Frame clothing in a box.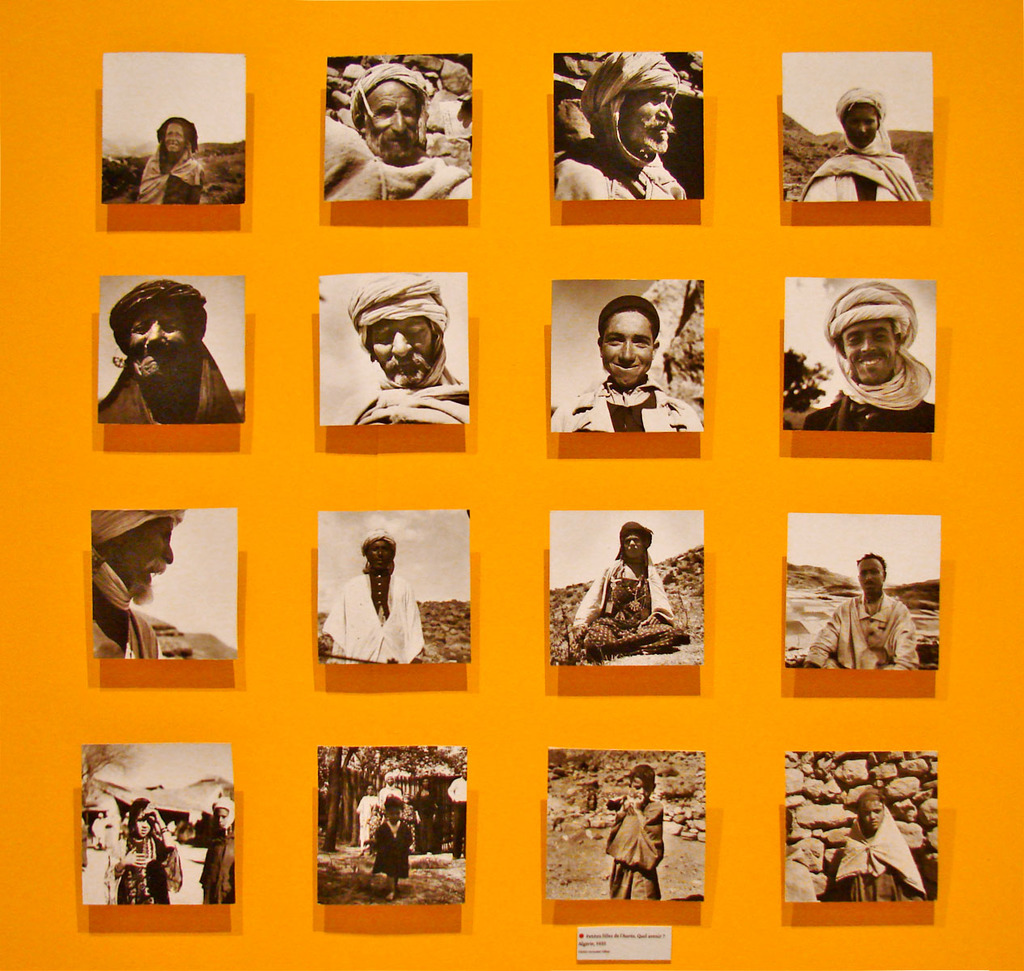
(x1=789, y1=273, x2=934, y2=437).
